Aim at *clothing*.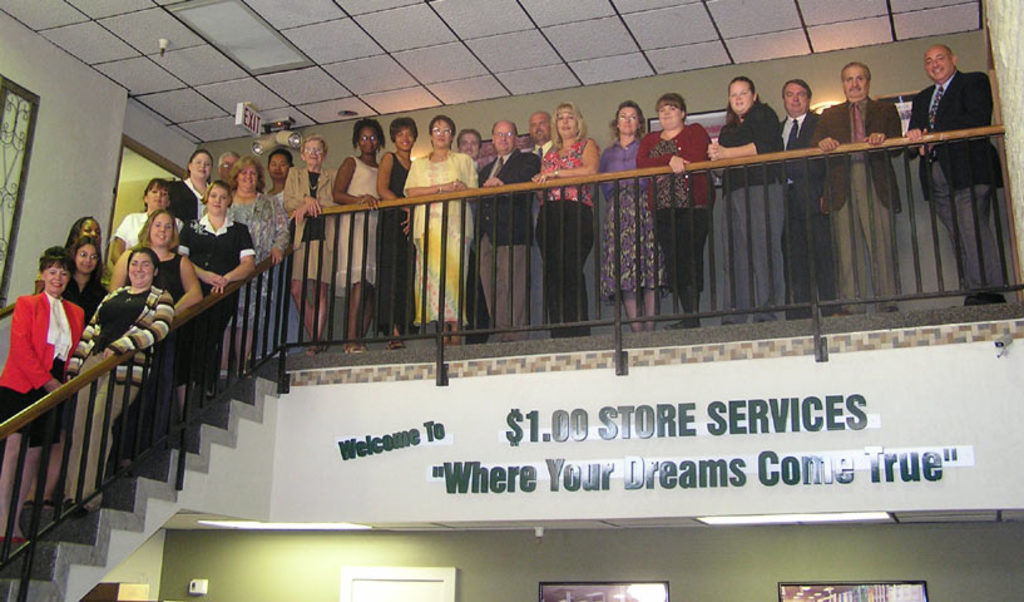
Aimed at 791/104/831/295.
